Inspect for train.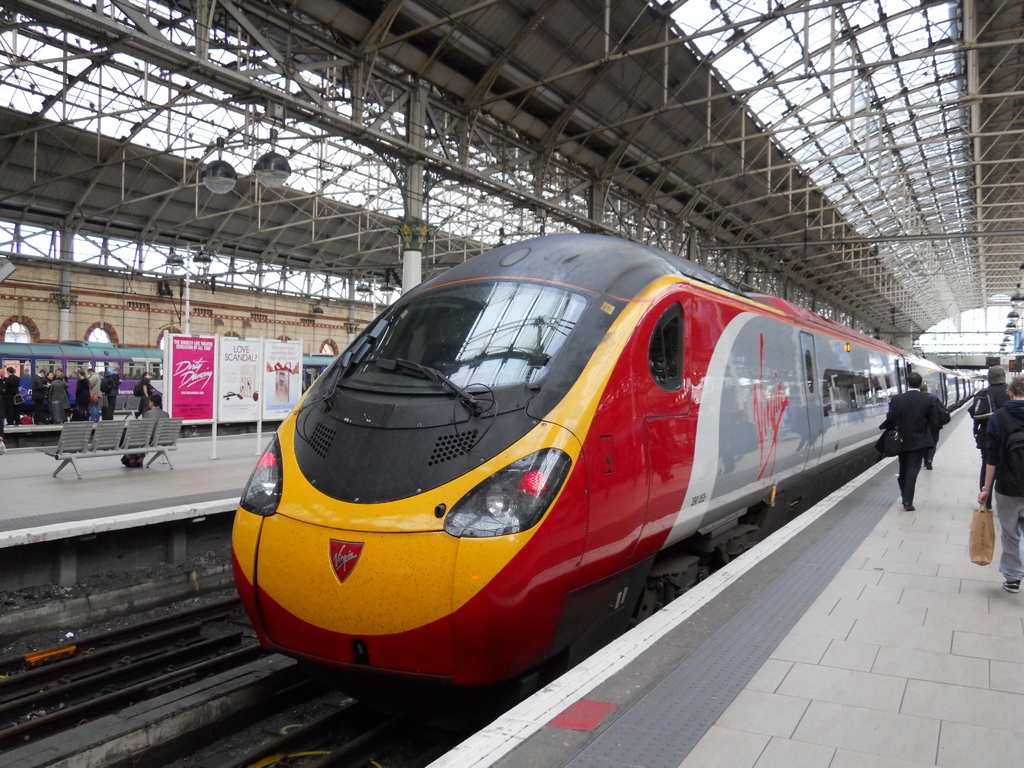
Inspection: Rect(231, 236, 986, 696).
